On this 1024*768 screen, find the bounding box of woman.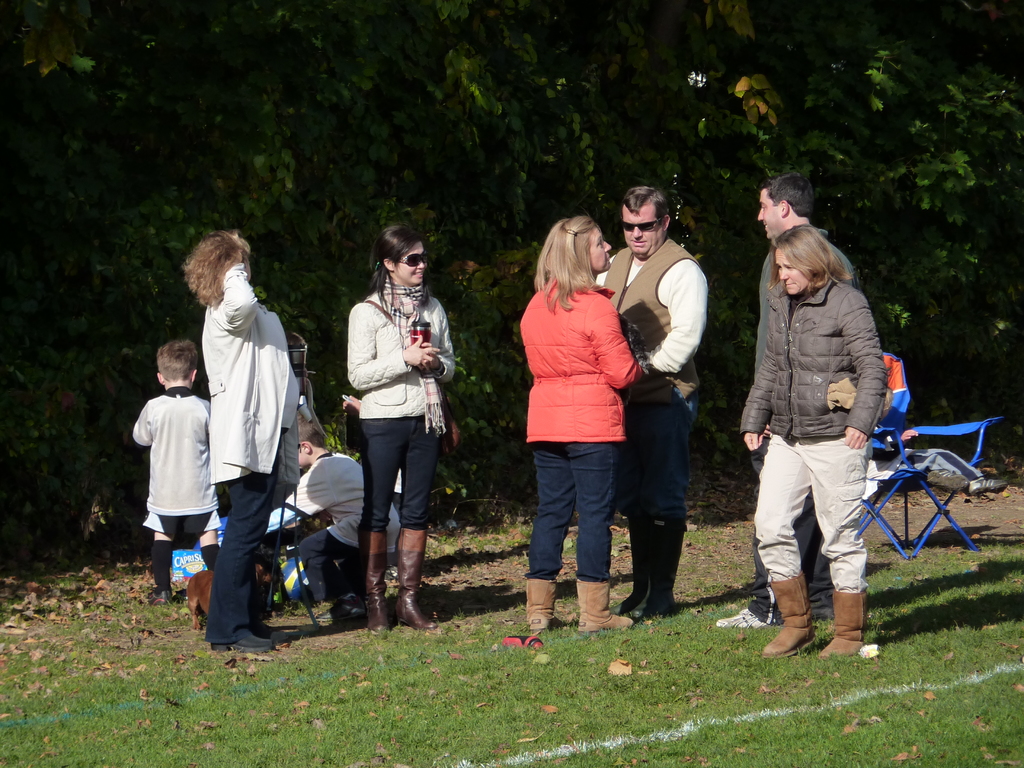
Bounding box: 739, 222, 889, 660.
